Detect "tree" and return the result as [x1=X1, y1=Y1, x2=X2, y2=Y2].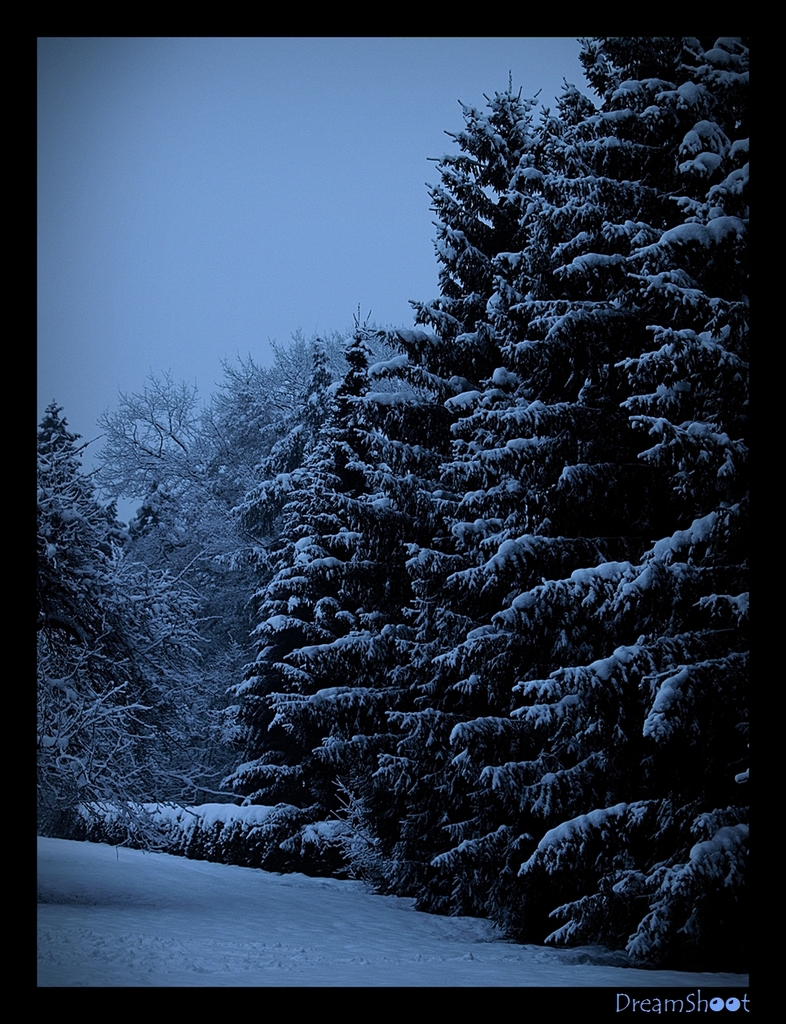
[x1=385, y1=56, x2=565, y2=890].
